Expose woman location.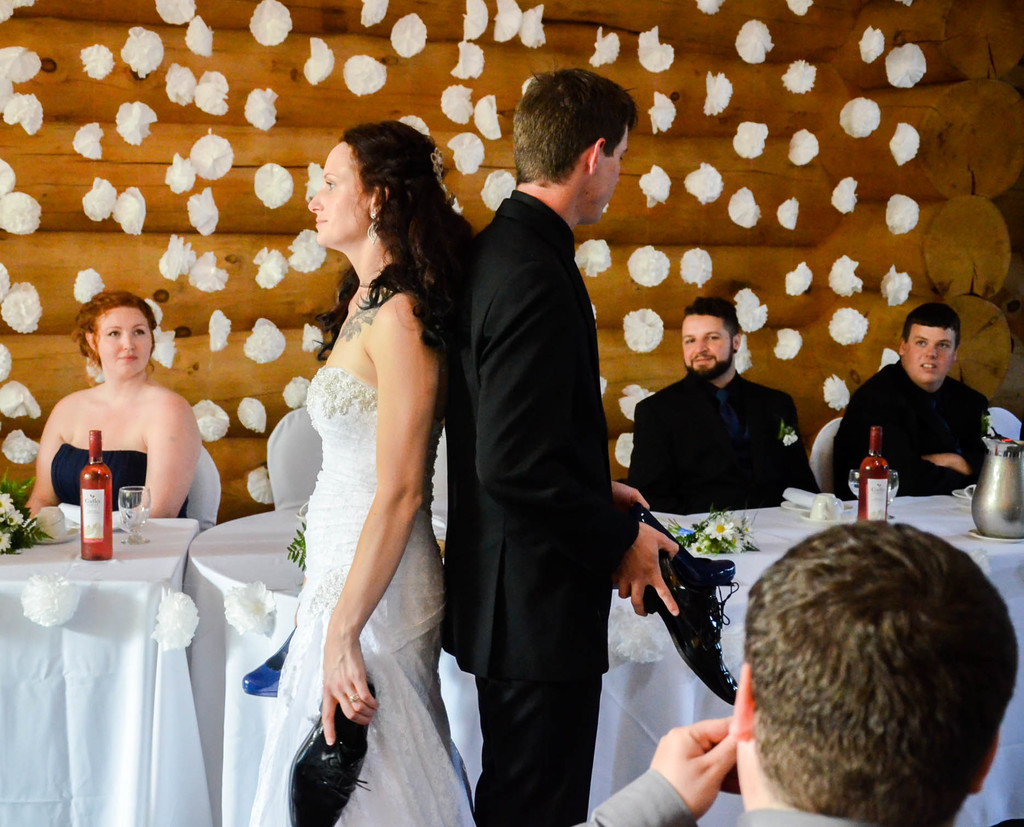
Exposed at 248,120,478,826.
